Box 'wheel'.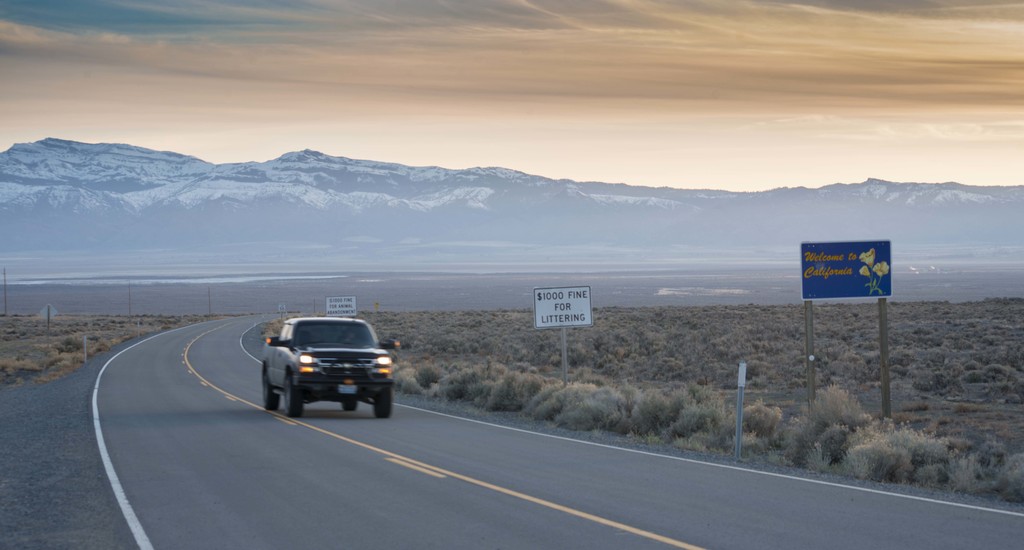
266, 374, 276, 413.
